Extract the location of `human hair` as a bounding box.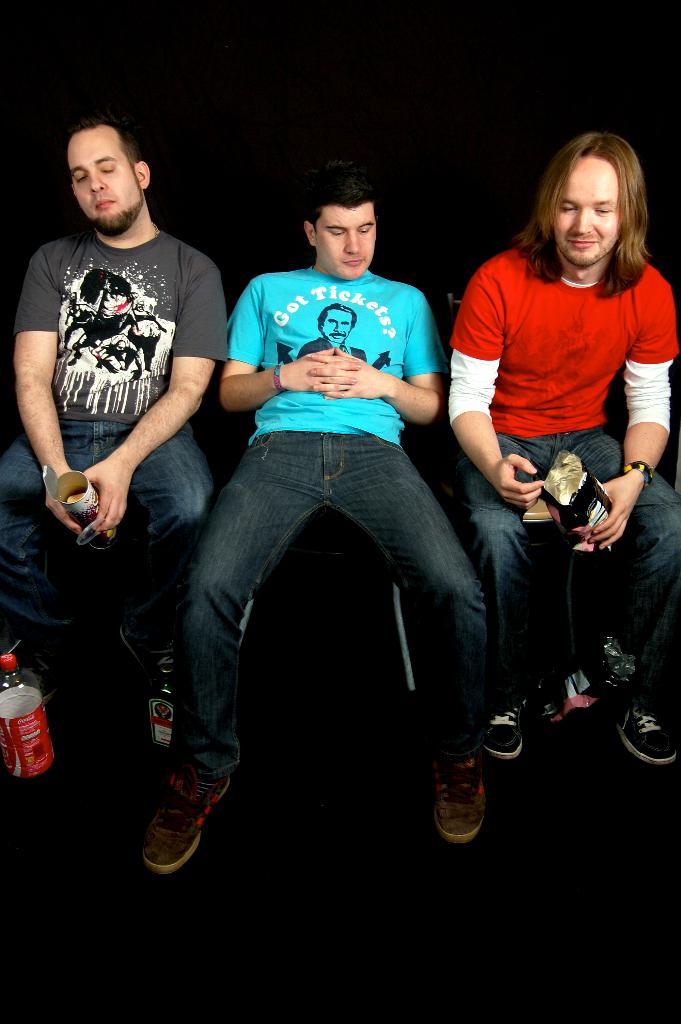
bbox=(497, 126, 673, 287).
